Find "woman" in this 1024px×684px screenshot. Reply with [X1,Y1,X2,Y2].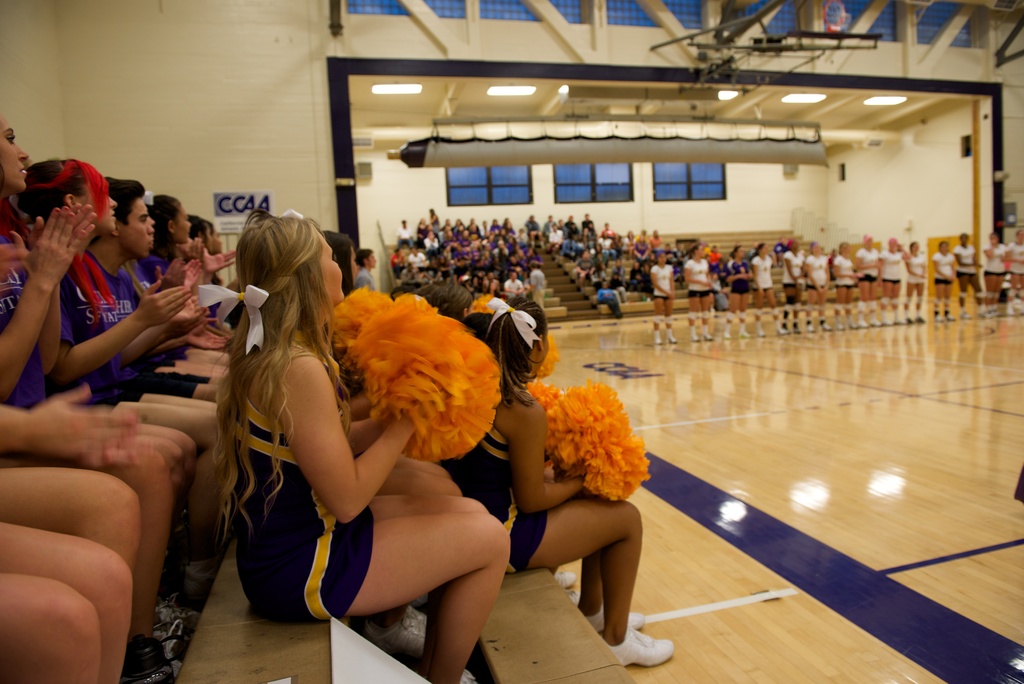
[461,313,493,346].
